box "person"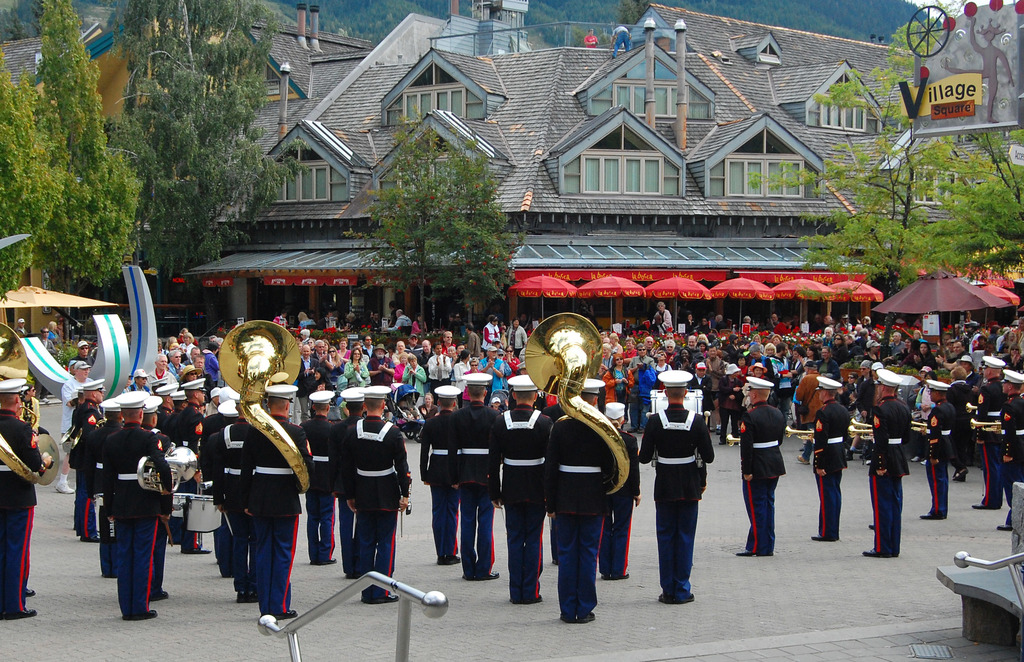
pyautogui.locateOnScreen(548, 378, 607, 566)
